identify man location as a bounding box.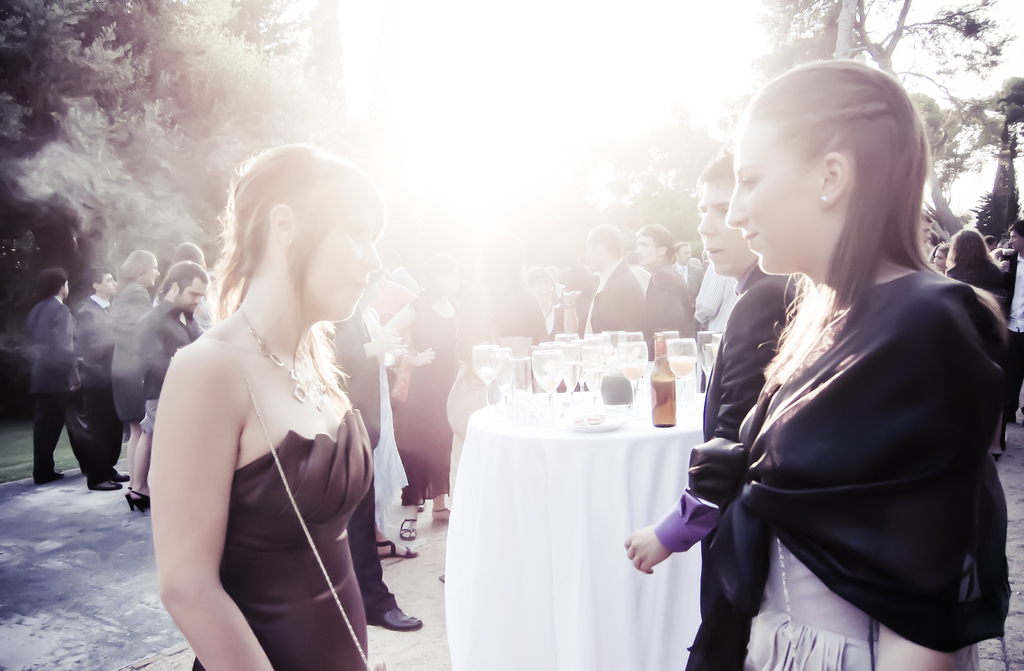
{"left": 76, "top": 265, "right": 133, "bottom": 490}.
